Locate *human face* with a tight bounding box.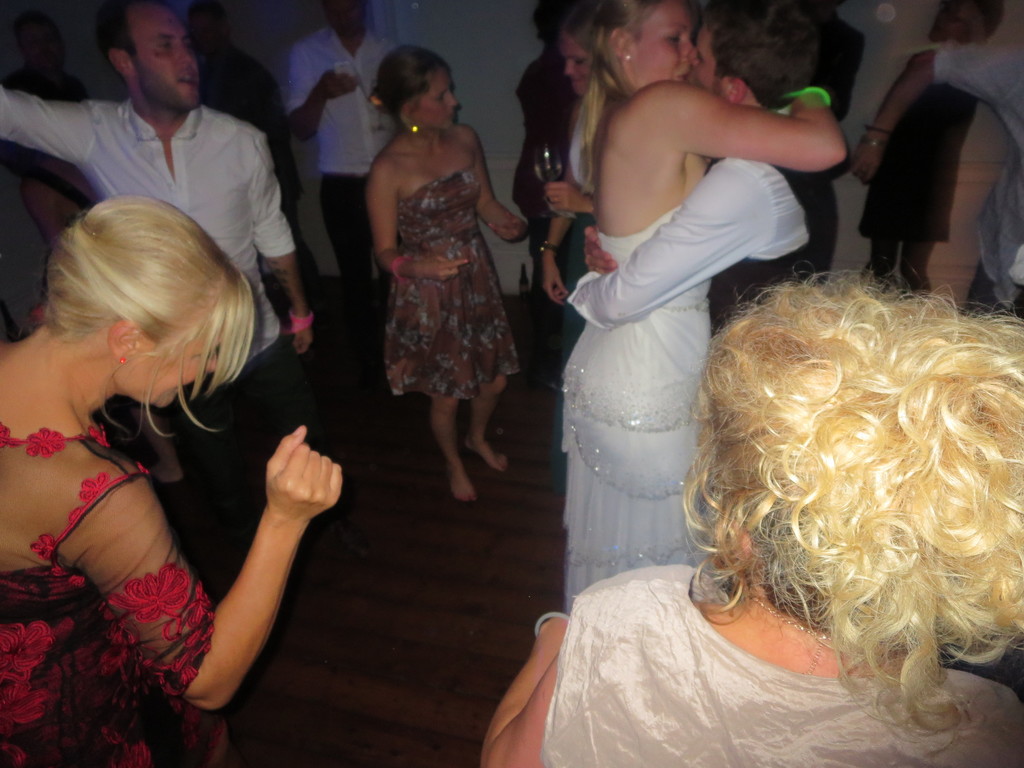
rect(118, 307, 228, 410).
